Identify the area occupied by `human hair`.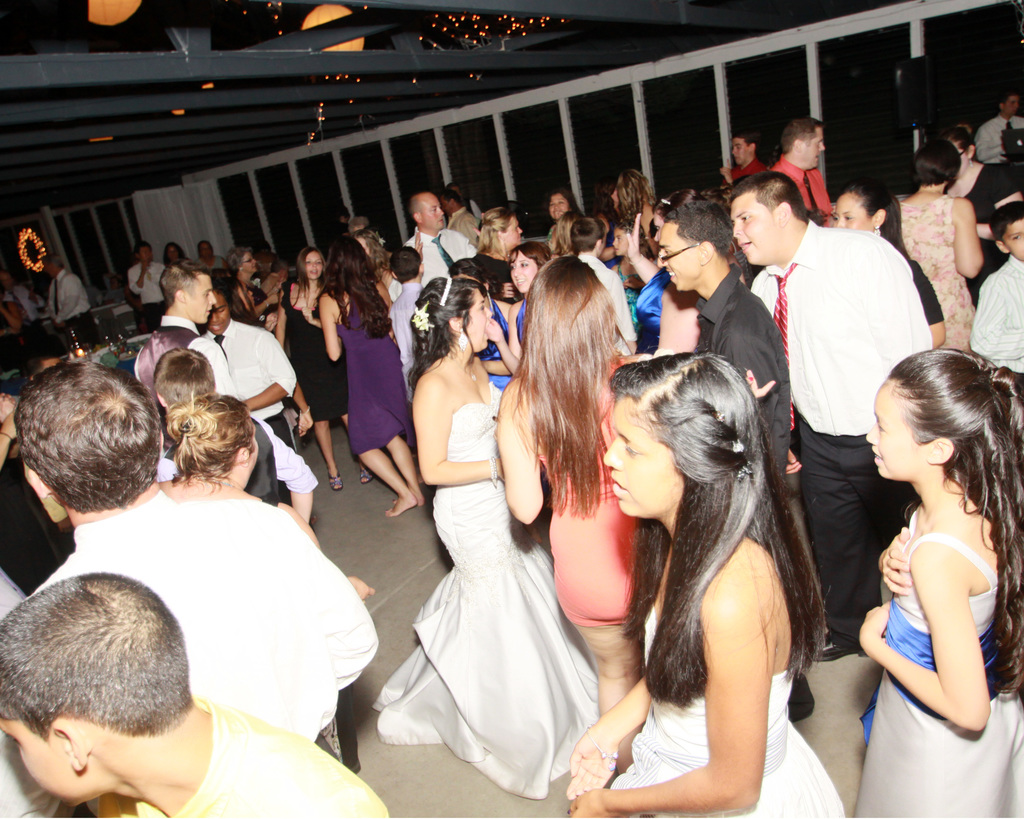
Area: (left=409, top=274, right=485, bottom=383).
